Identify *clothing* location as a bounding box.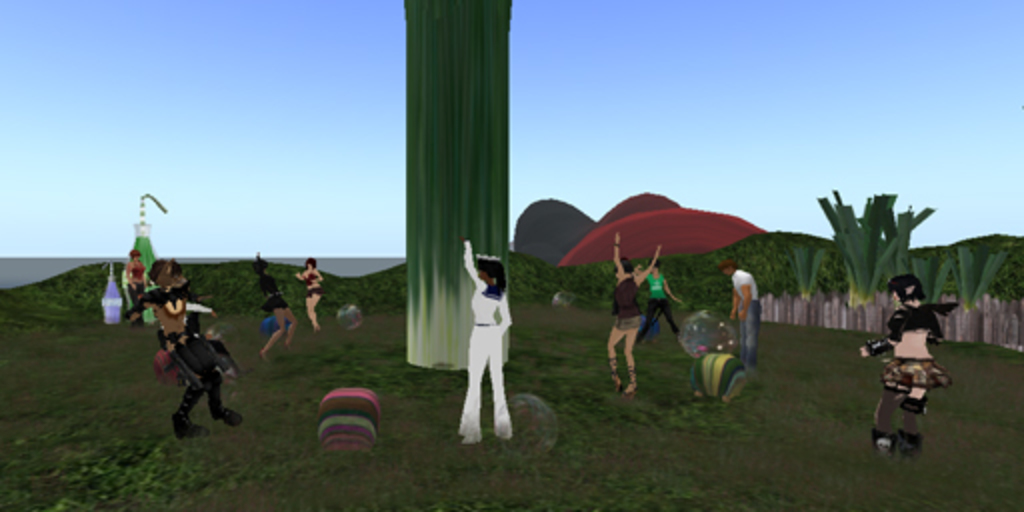
(154, 310, 222, 388).
